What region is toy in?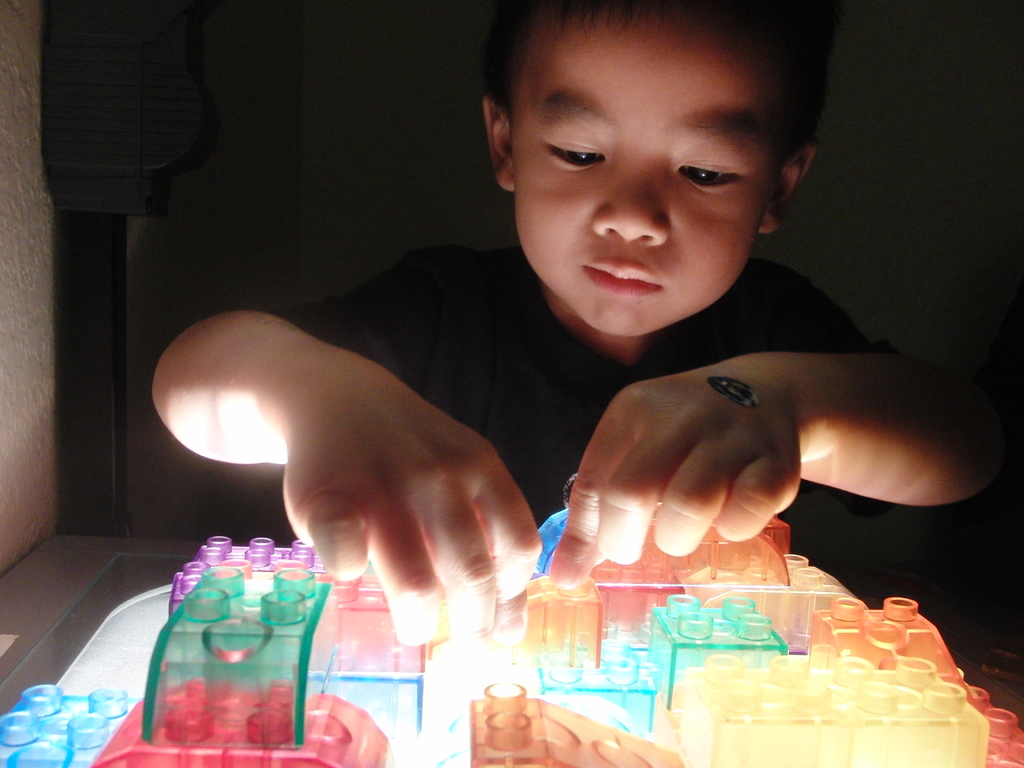
locate(0, 682, 139, 767).
